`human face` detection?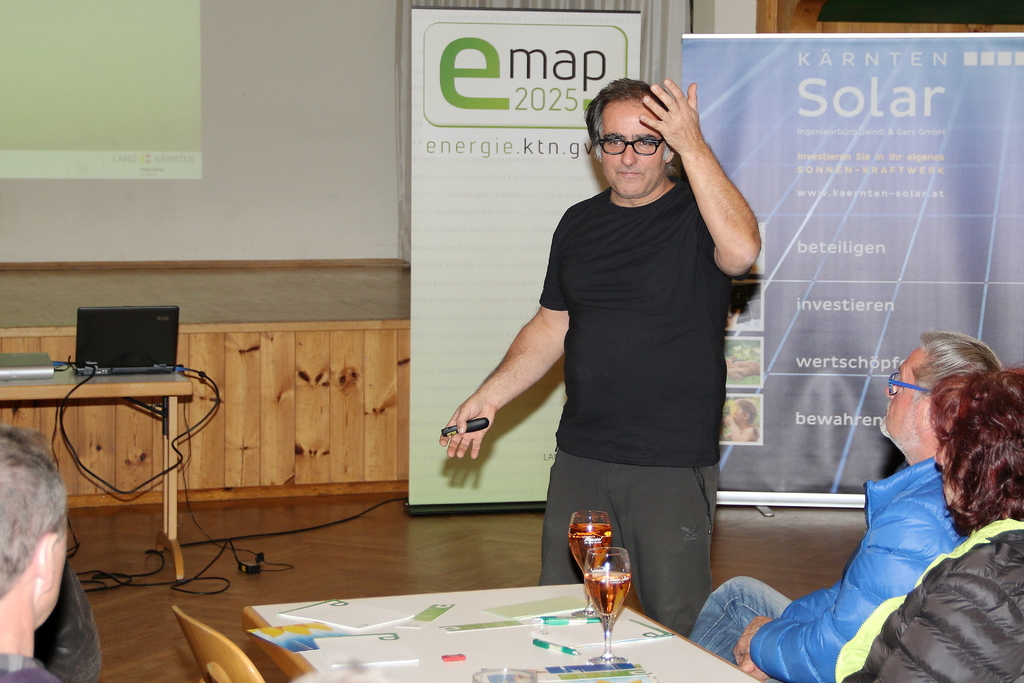
879, 340, 915, 431
